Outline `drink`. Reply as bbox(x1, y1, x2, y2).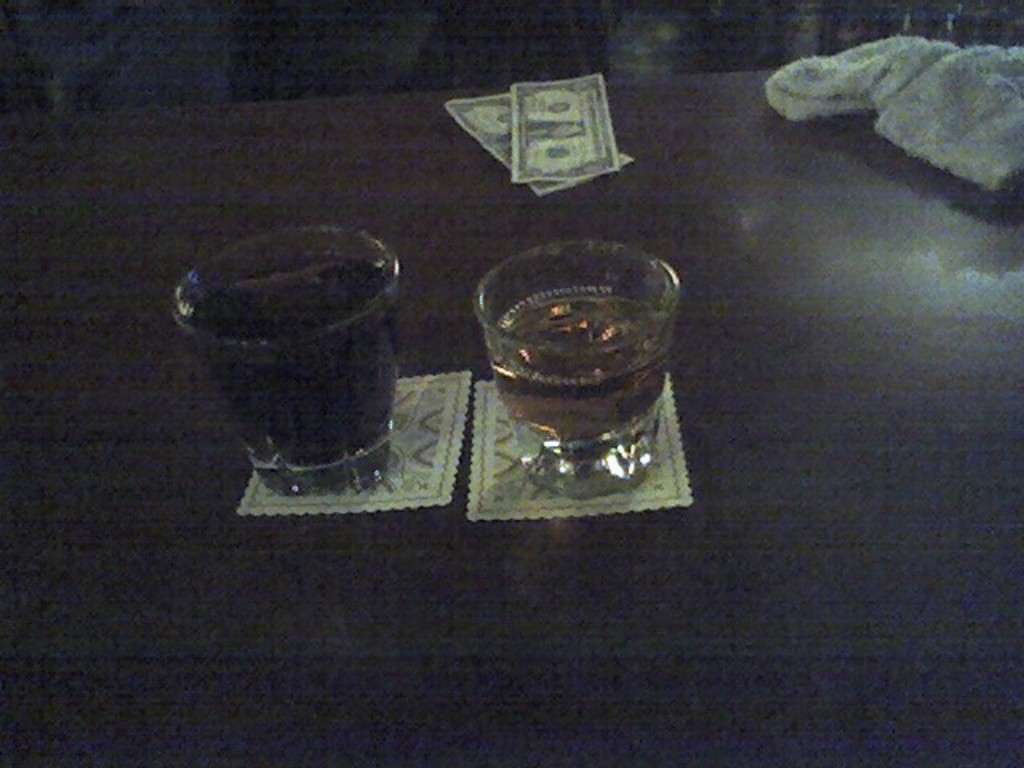
bbox(483, 213, 686, 509).
